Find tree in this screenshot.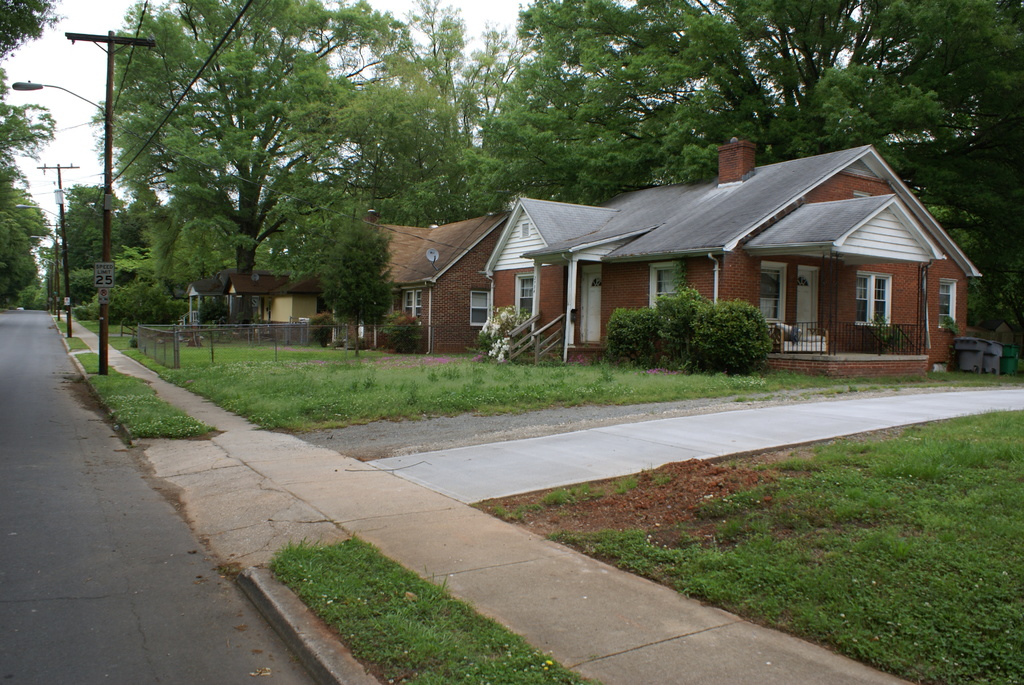
The bounding box for tree is box=[459, 0, 1023, 317].
